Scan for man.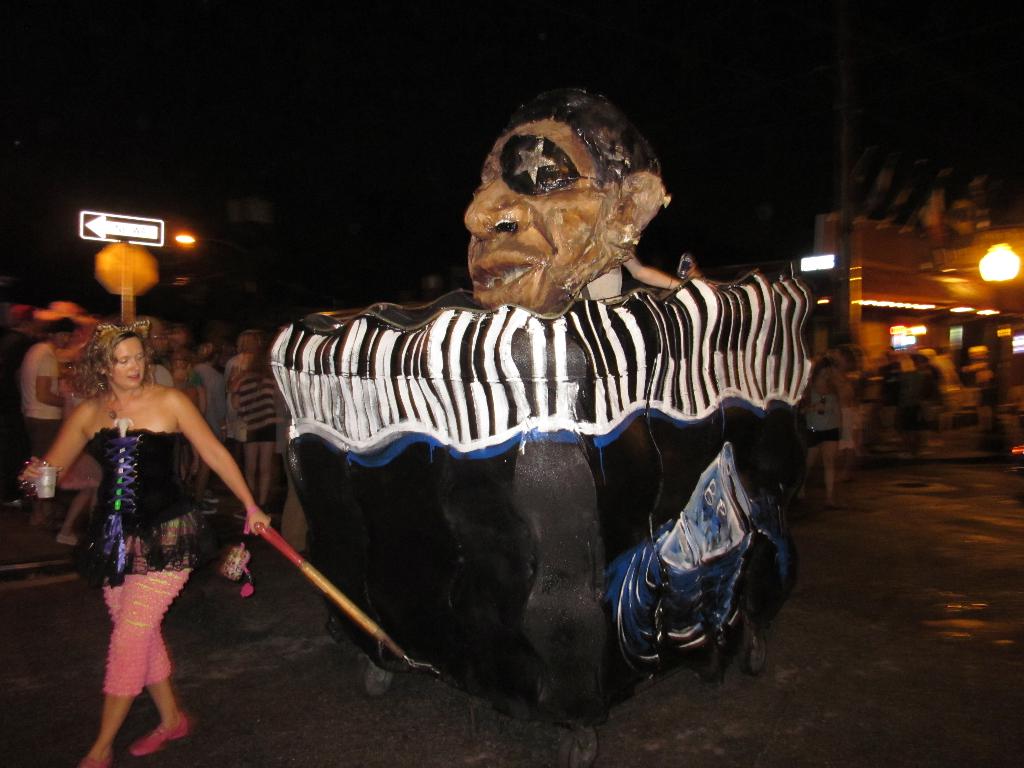
Scan result: (24,317,74,525).
